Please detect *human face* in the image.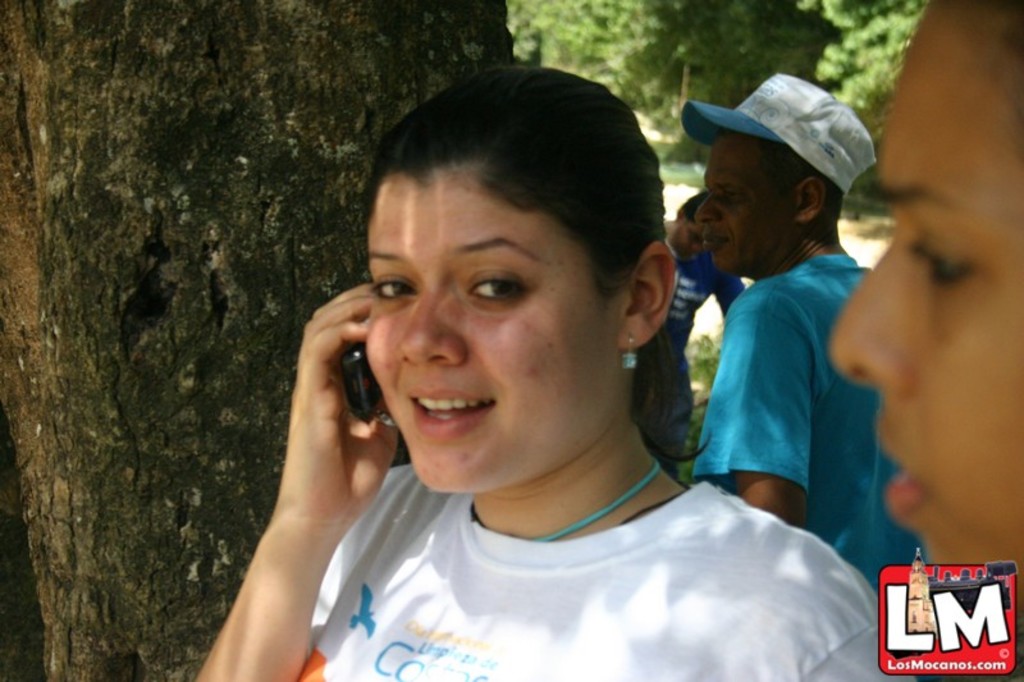
{"x1": 673, "y1": 223, "x2": 699, "y2": 258}.
